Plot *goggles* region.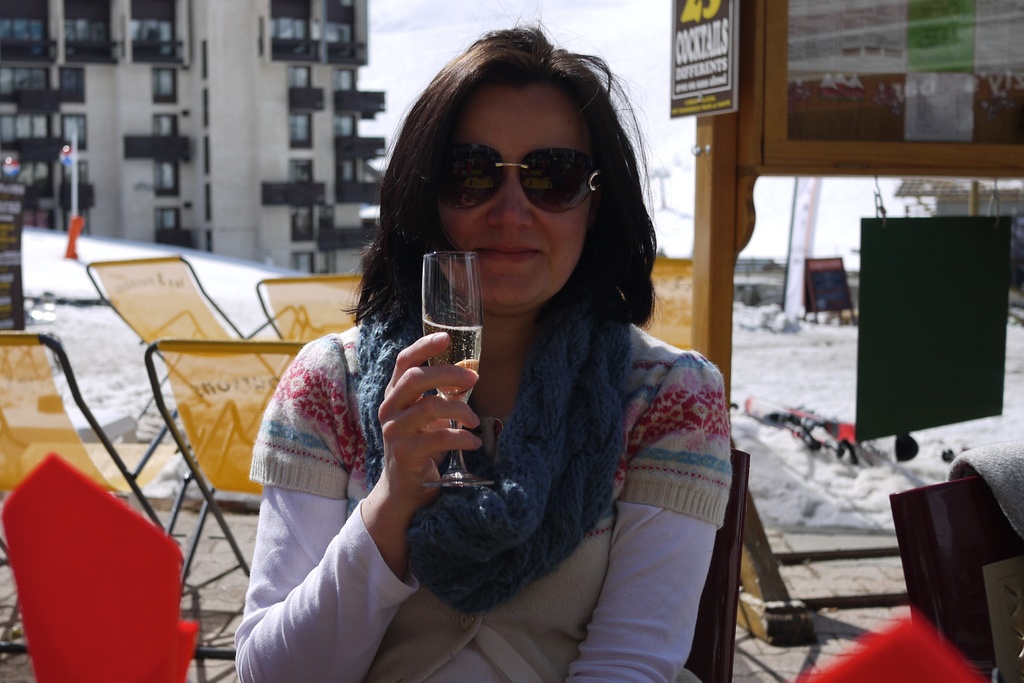
Plotted at BBox(424, 125, 620, 213).
